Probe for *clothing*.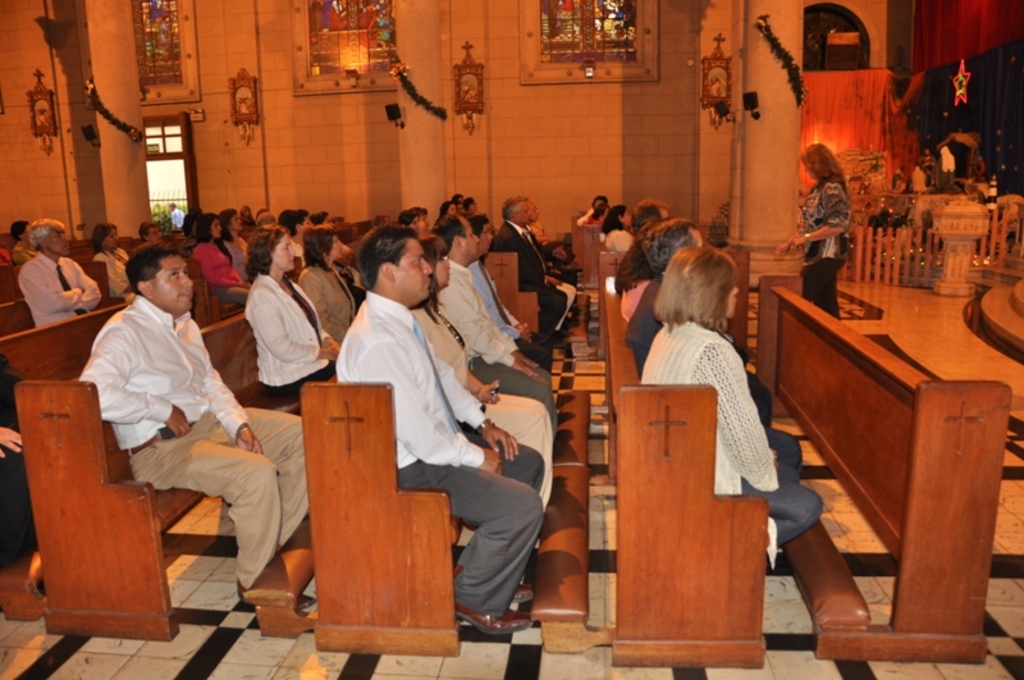
Probe result: left=99, top=245, right=134, bottom=296.
